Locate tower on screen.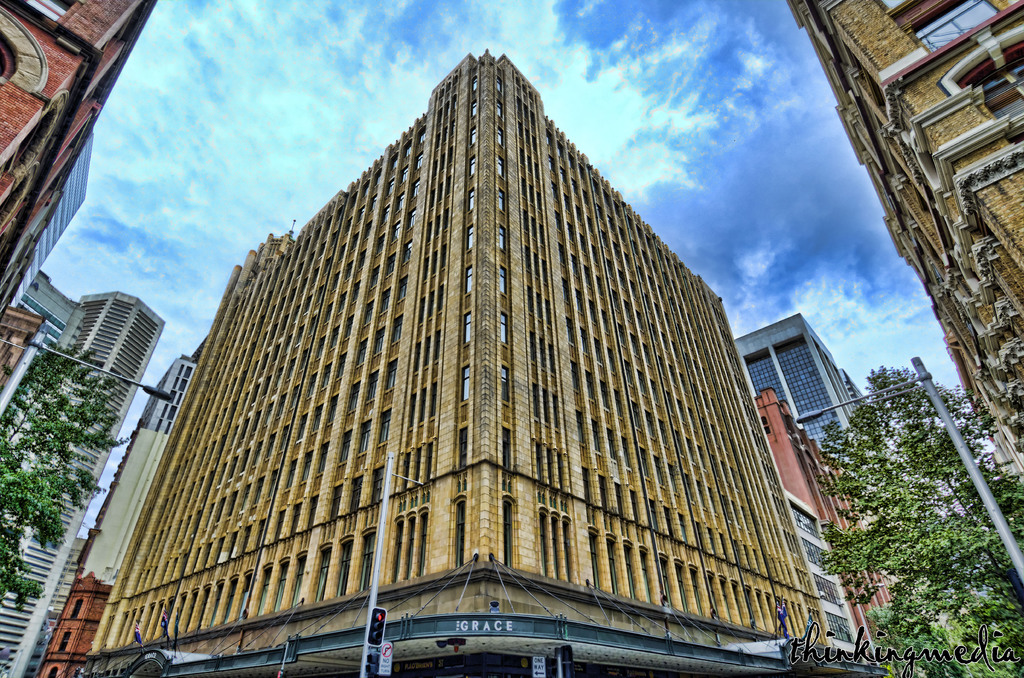
On screen at pyautogui.locateOnScreen(719, 313, 893, 504).
